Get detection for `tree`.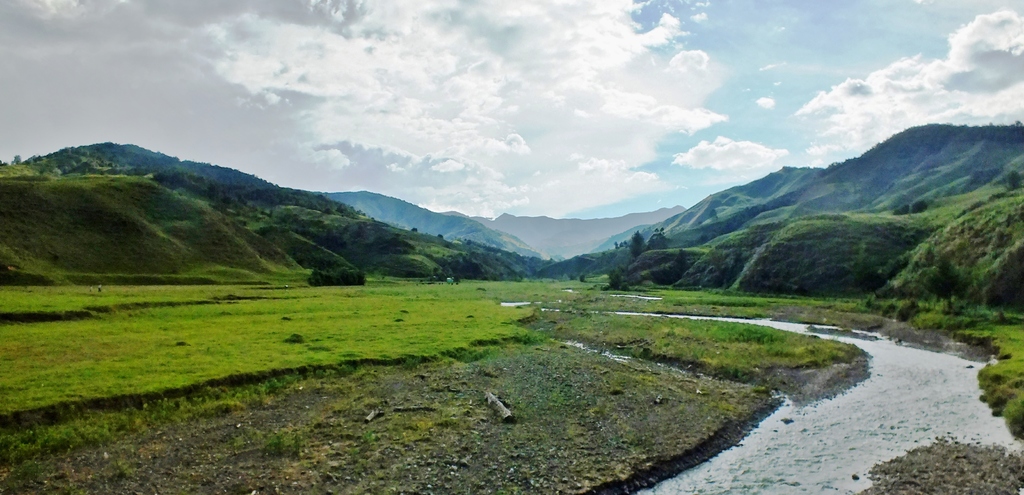
Detection: select_region(922, 260, 979, 314).
